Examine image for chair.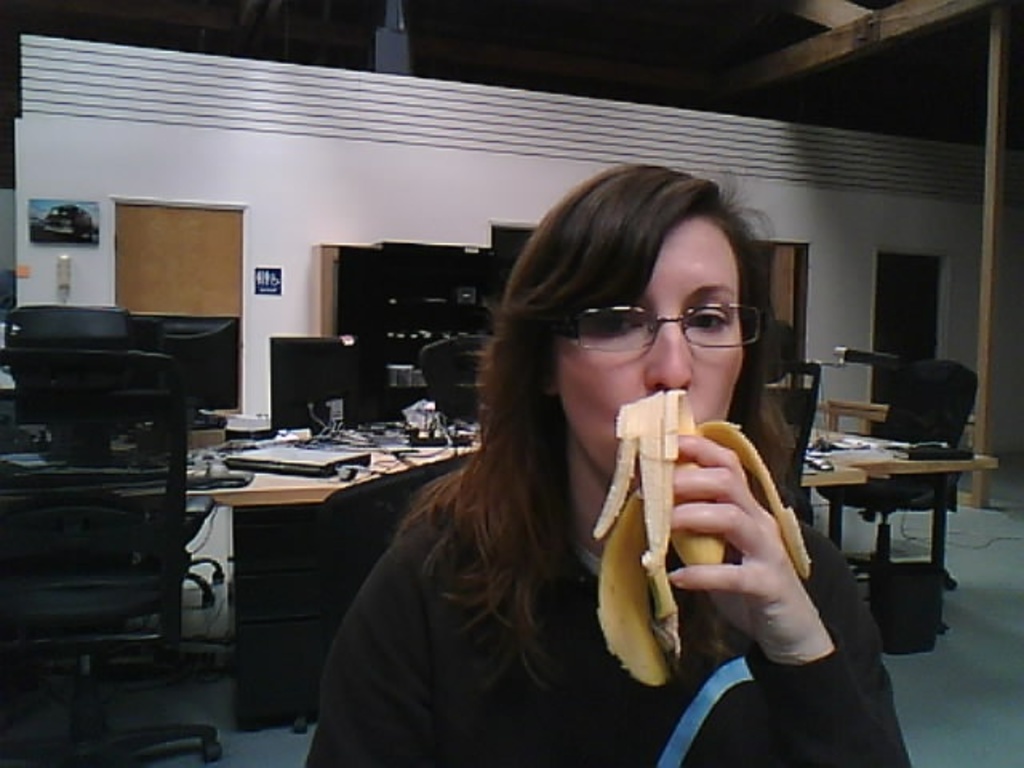
Examination result: 824/355/974/570.
